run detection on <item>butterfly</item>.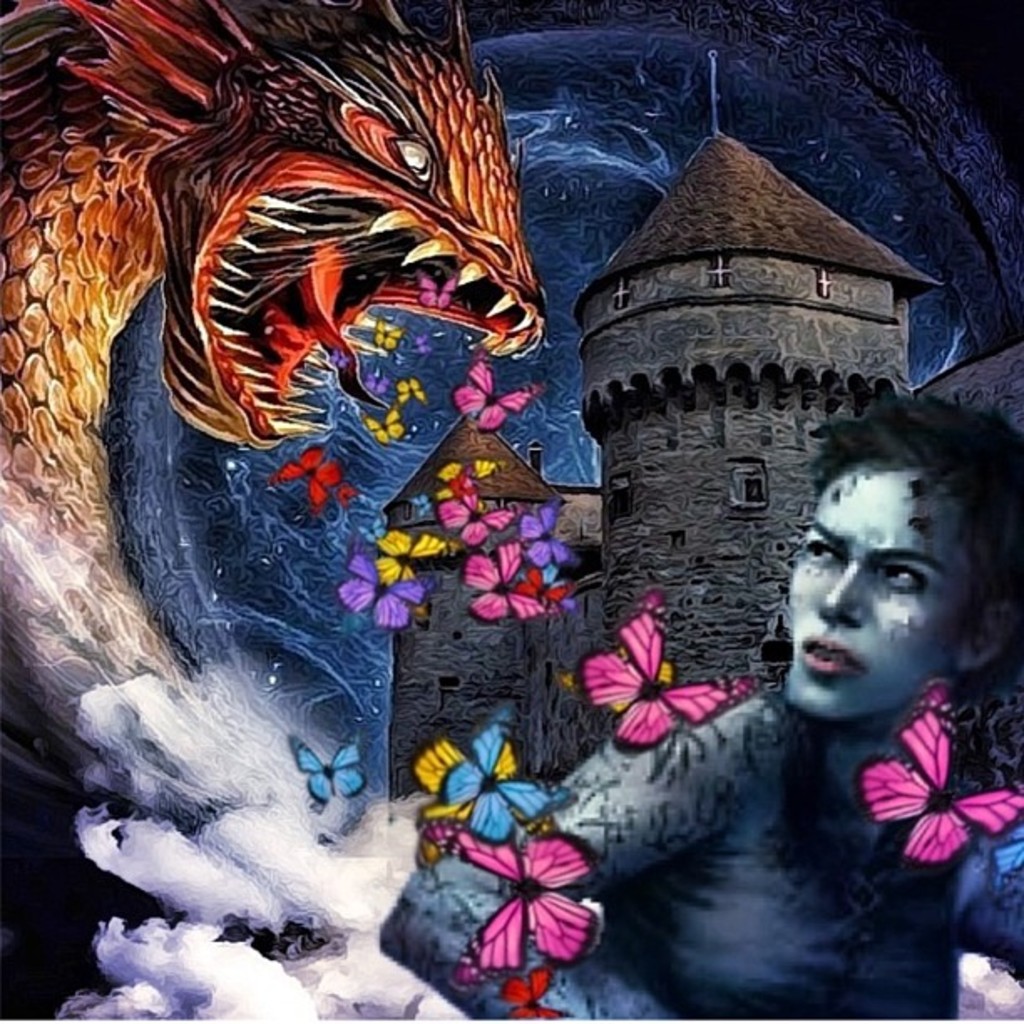
Result: select_region(440, 474, 517, 549).
